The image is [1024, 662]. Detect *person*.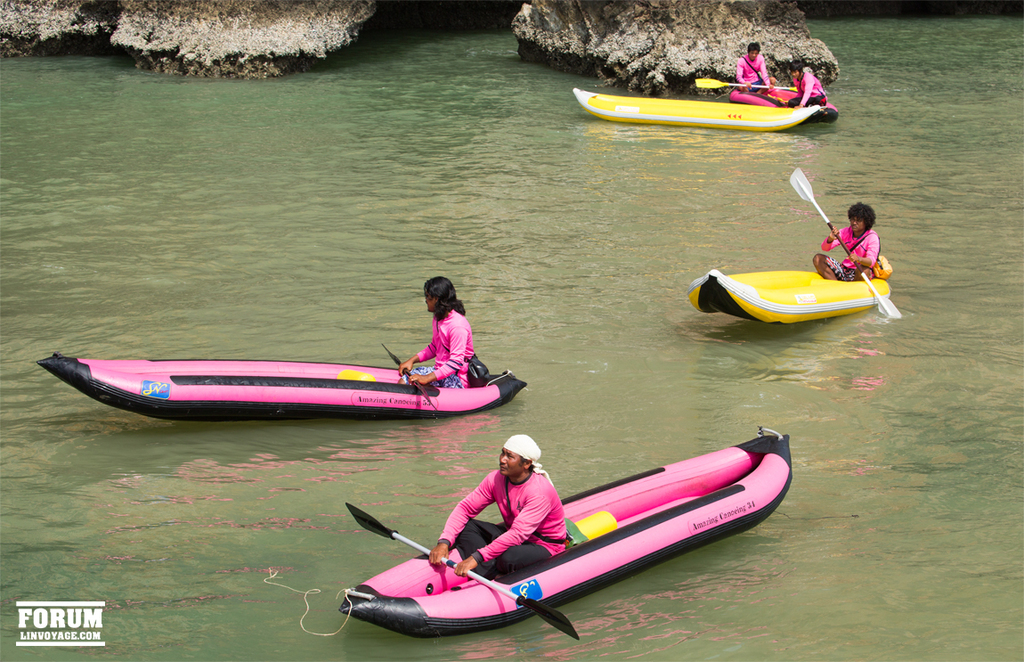
Detection: region(738, 36, 768, 98).
